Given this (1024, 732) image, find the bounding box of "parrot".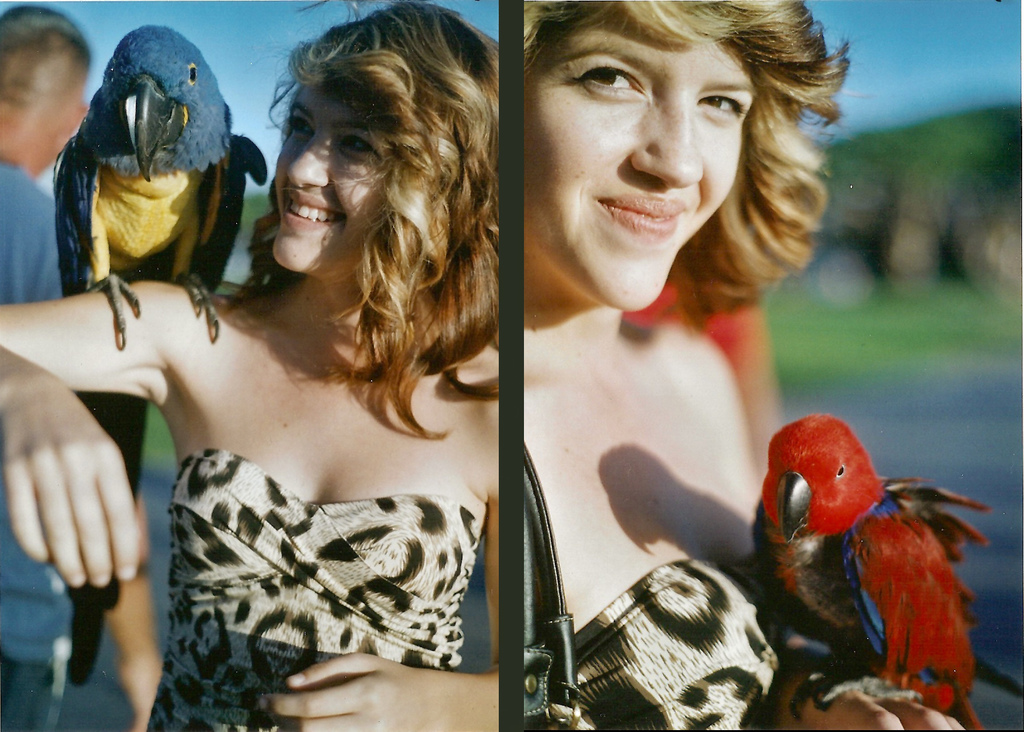
53,20,269,344.
